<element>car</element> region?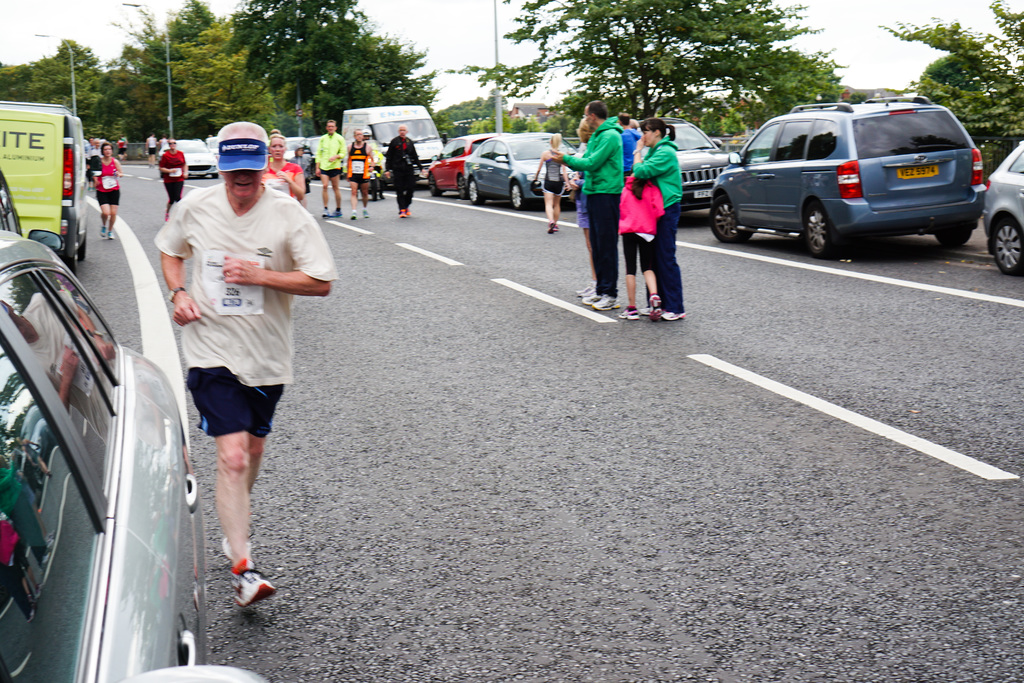
0,225,202,682
